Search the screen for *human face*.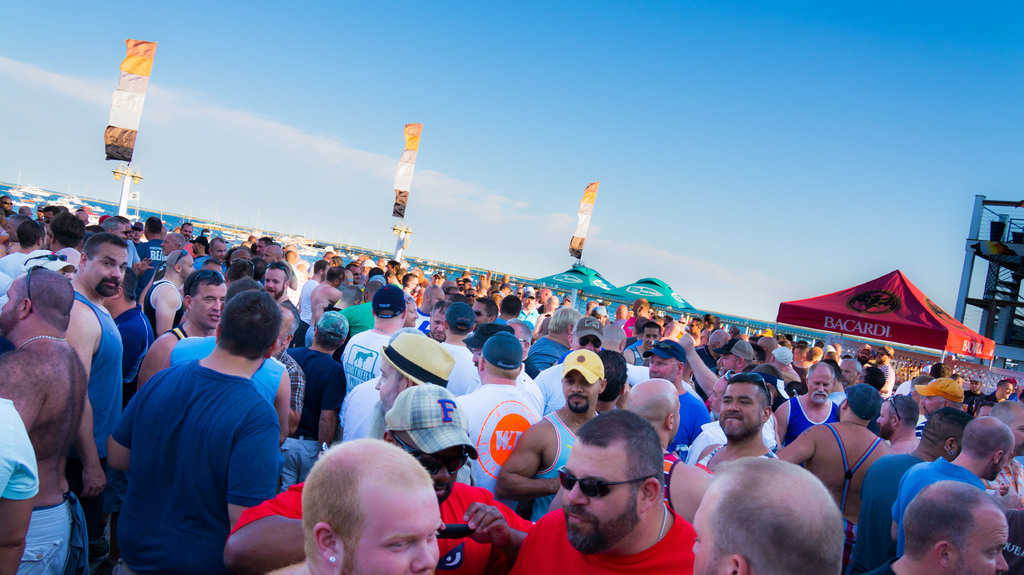
Found at 689,480,735,574.
